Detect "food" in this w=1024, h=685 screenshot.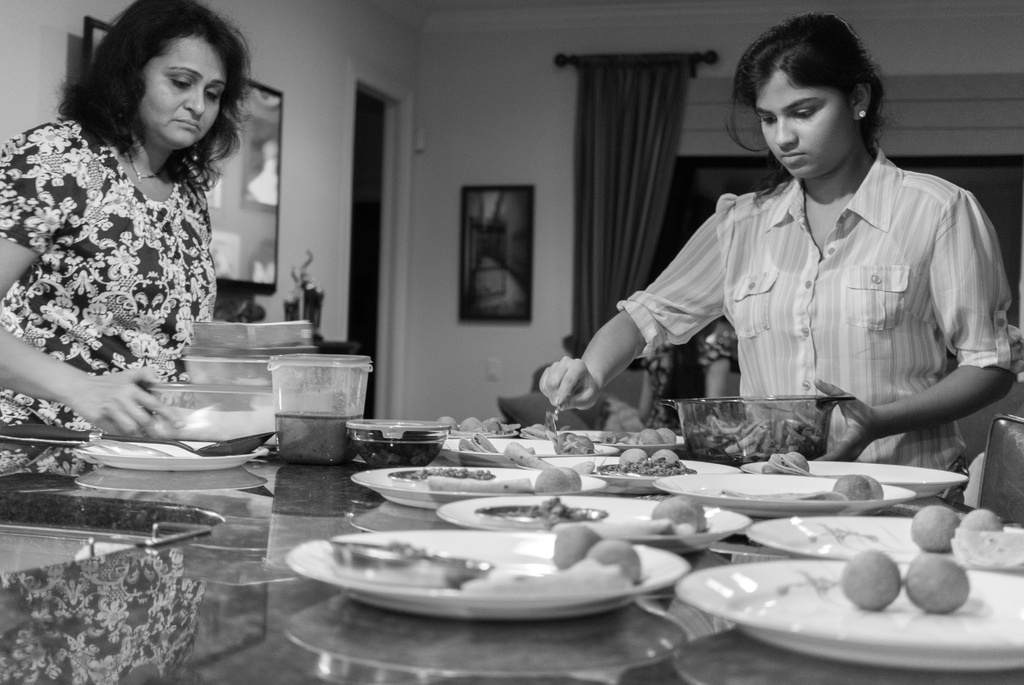
Detection: l=483, t=417, r=502, b=434.
